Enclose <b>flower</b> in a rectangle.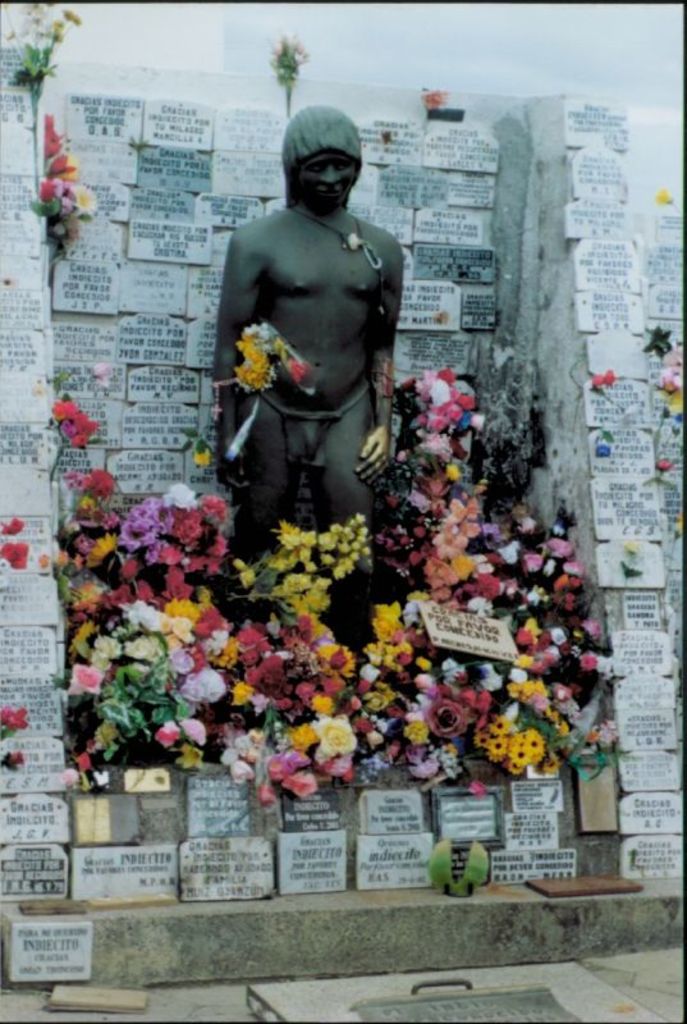
detection(580, 366, 608, 390).
